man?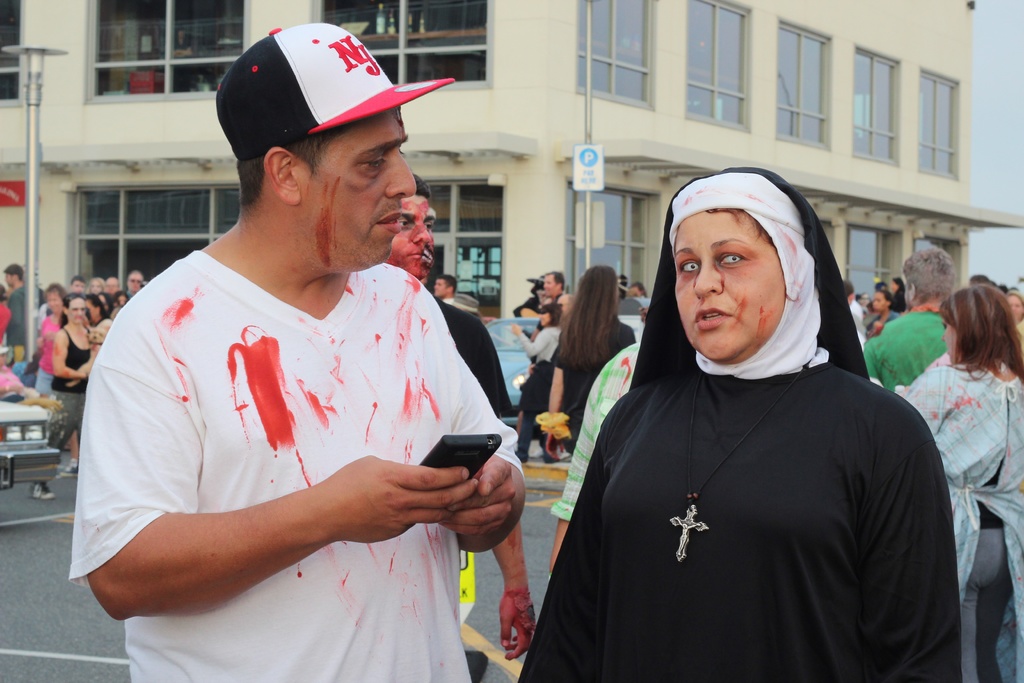
BBox(101, 275, 121, 296)
